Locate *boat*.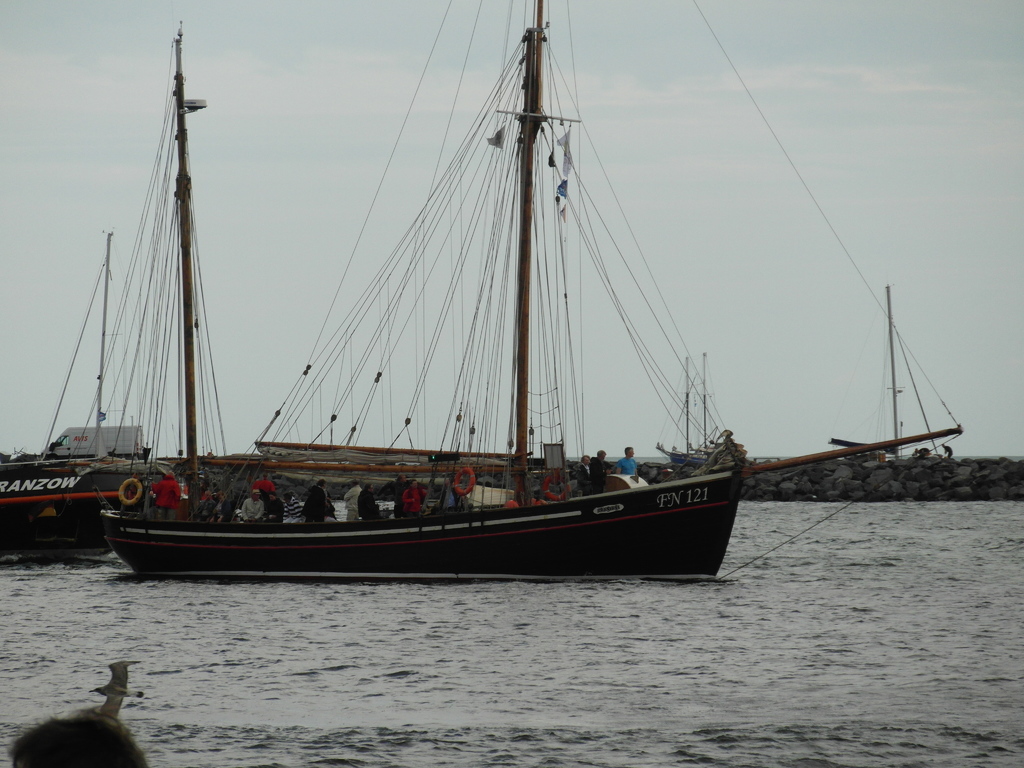
Bounding box: 661/357/737/465.
